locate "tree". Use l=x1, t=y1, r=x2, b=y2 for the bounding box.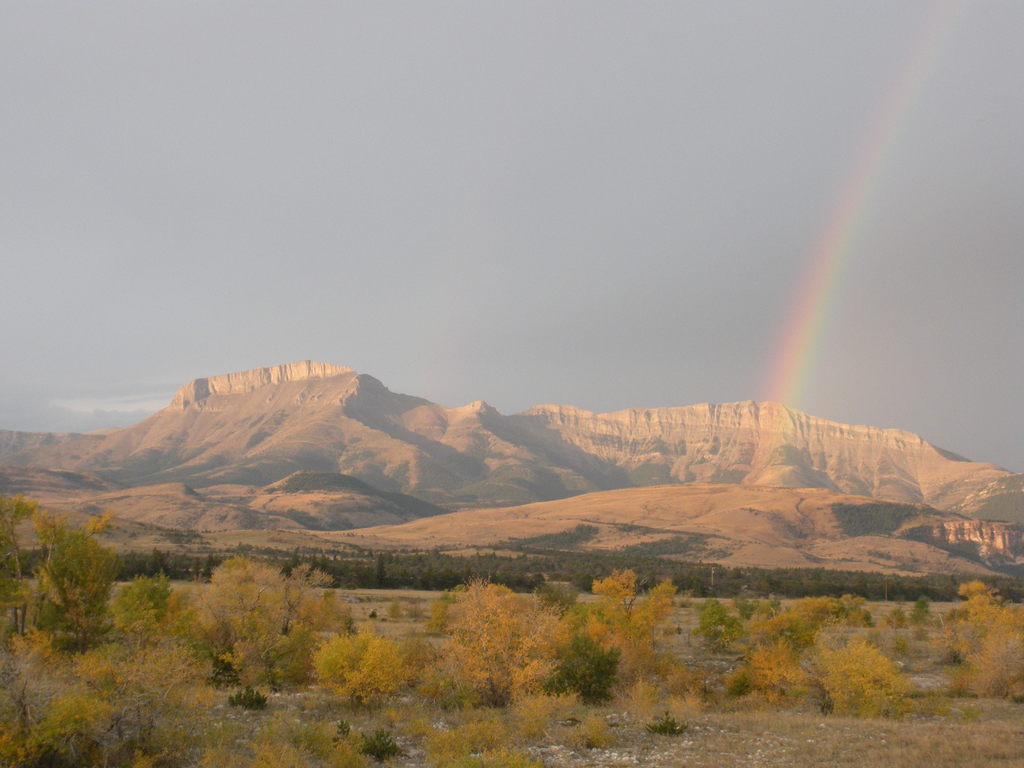
l=532, t=580, r=678, b=696.
